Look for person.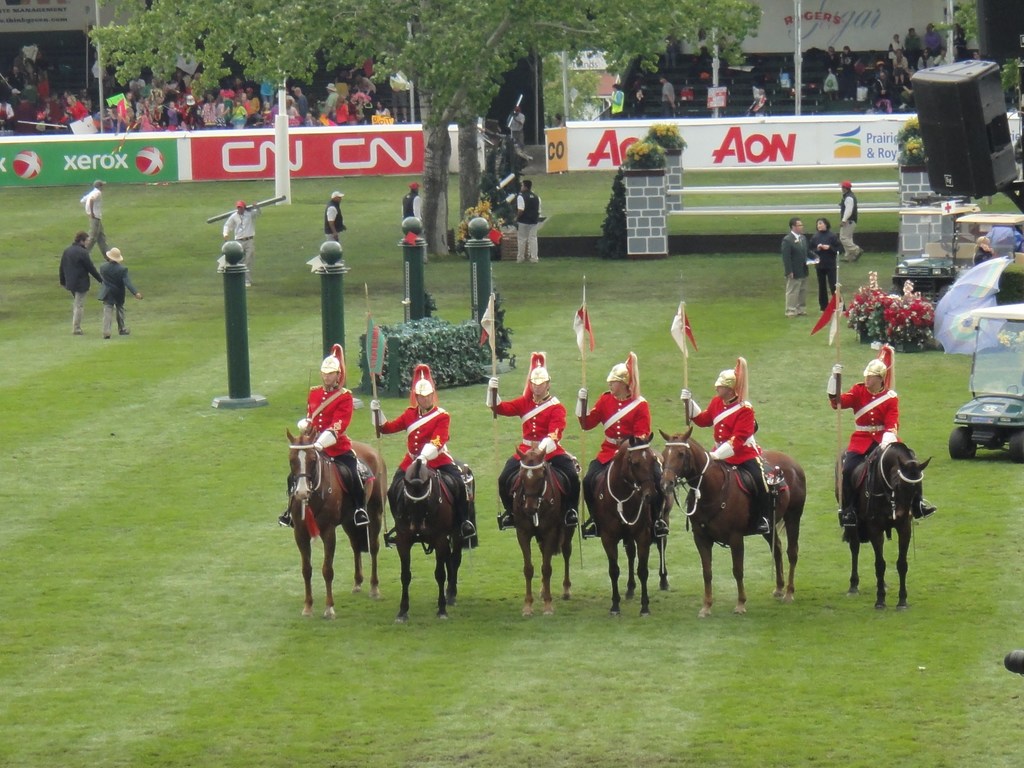
Found: (834, 184, 867, 268).
